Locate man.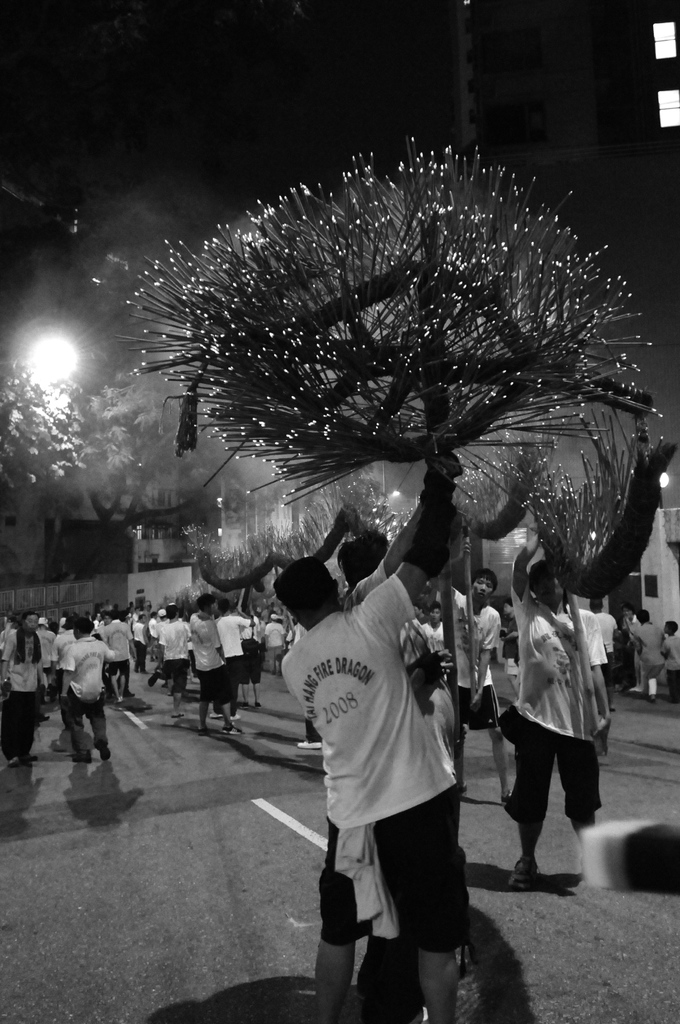
Bounding box: 336, 455, 455, 611.
